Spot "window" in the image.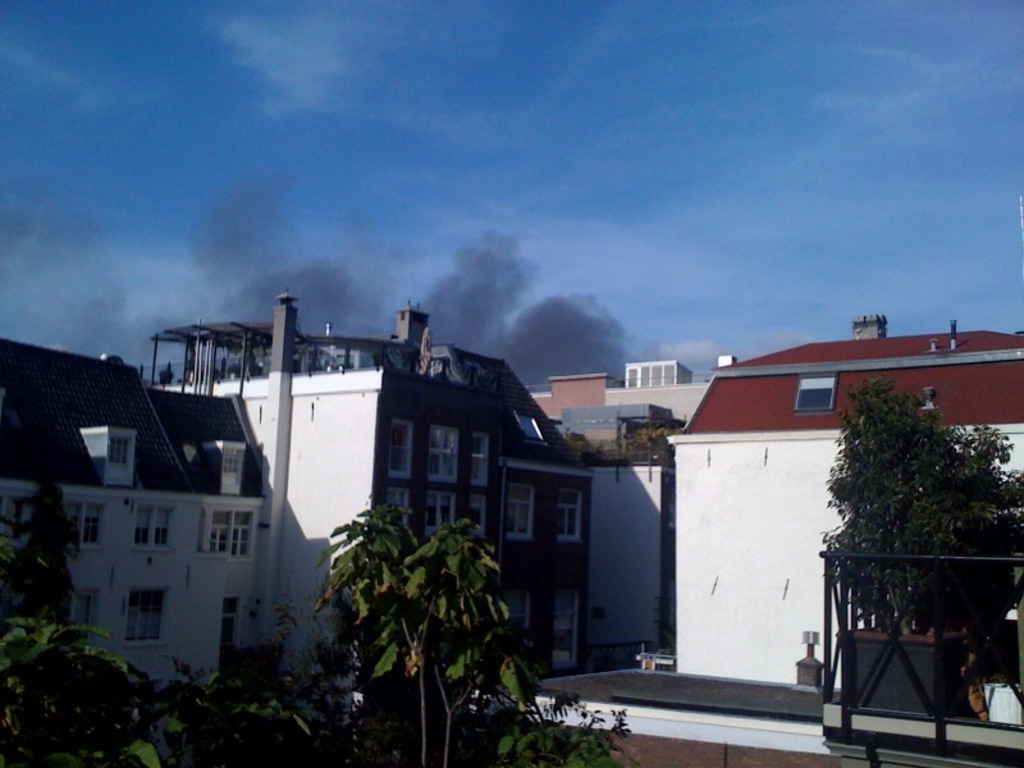
"window" found at (549,486,580,539).
